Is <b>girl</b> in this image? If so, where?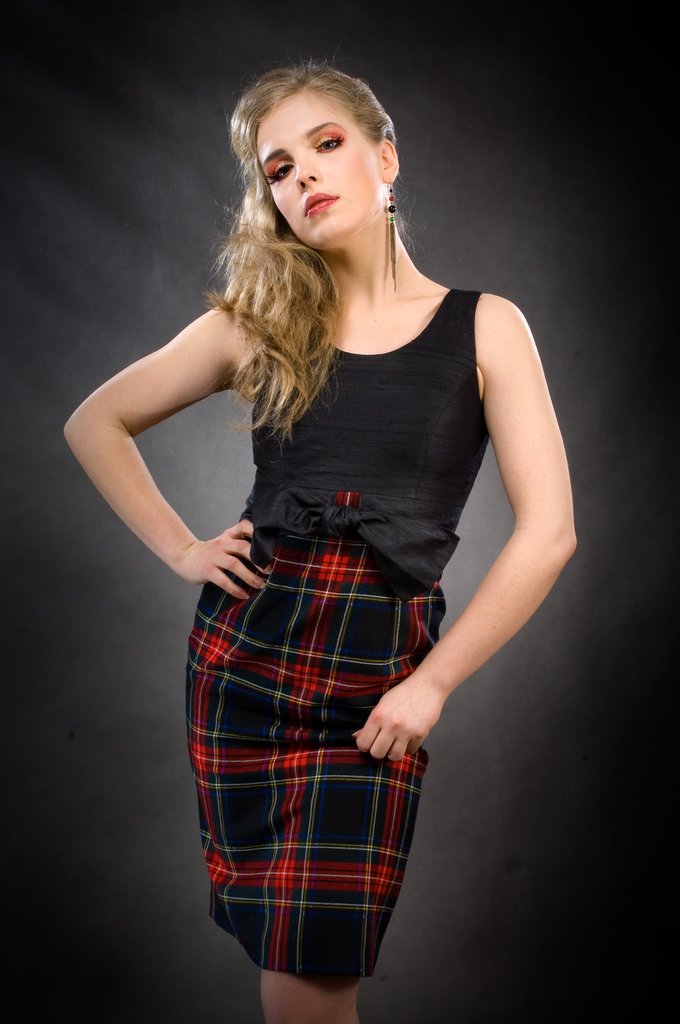
Yes, at 65:59:581:1023.
